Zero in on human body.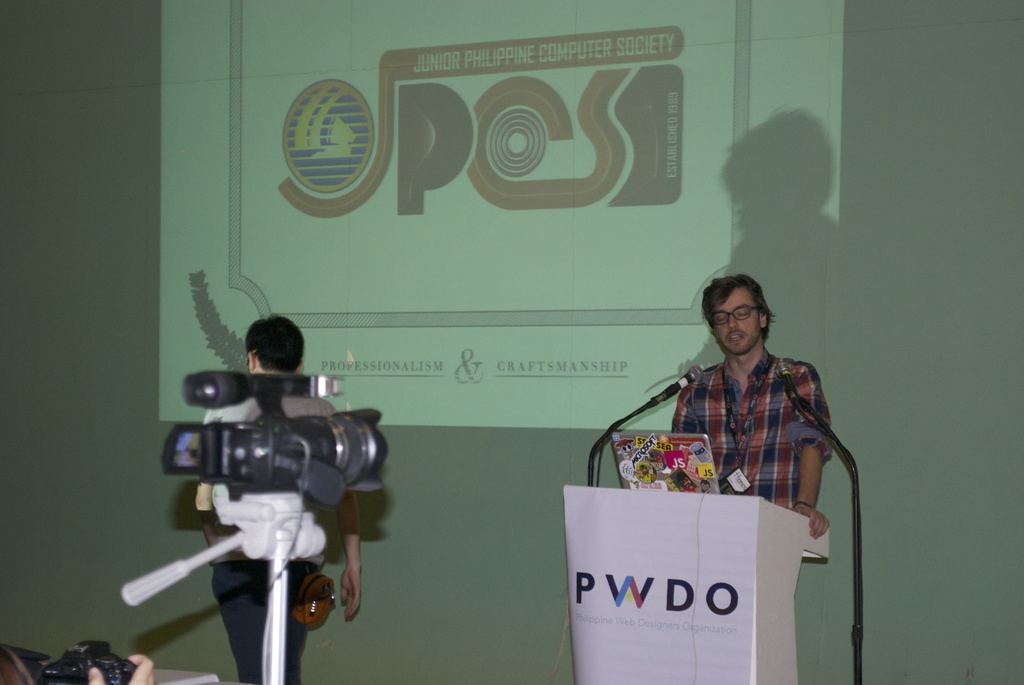
Zeroed in: [674, 271, 835, 542].
